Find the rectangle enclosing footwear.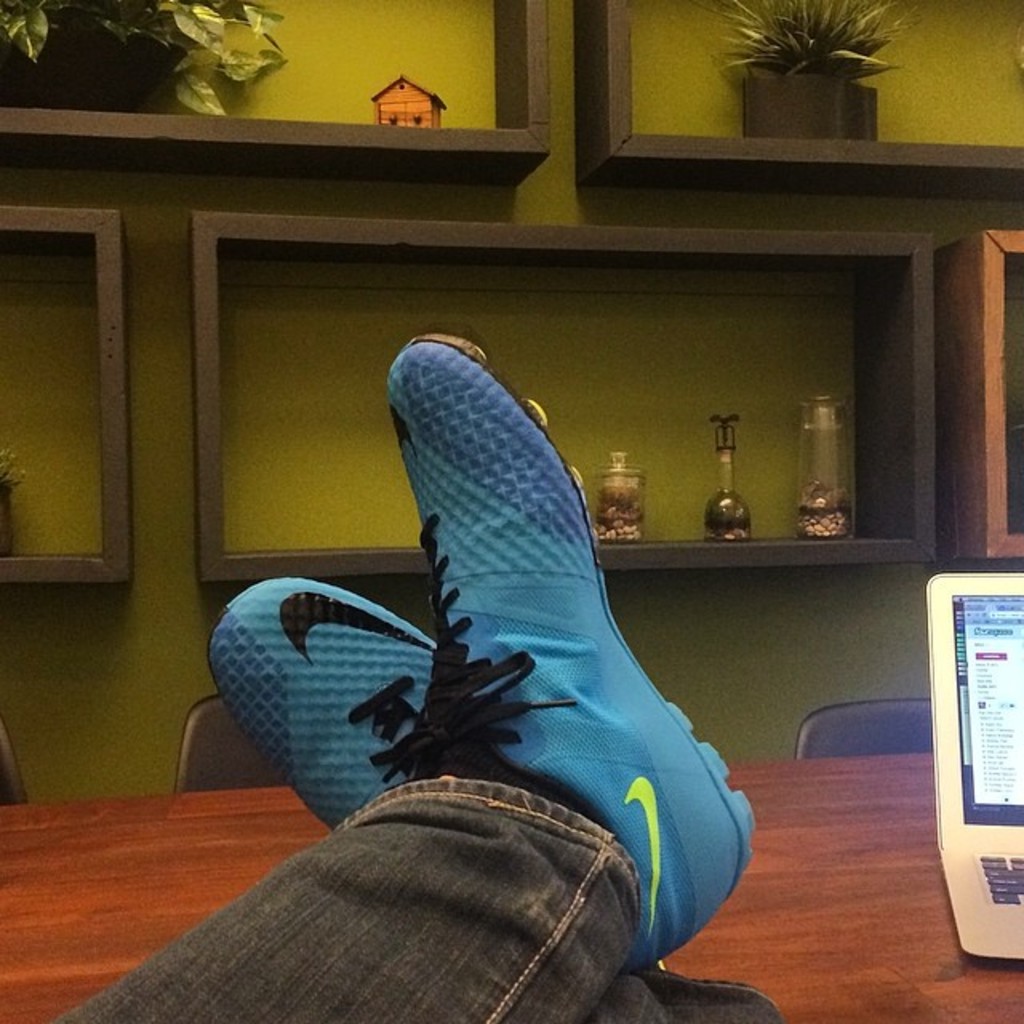
pyautogui.locateOnScreen(203, 576, 446, 830).
